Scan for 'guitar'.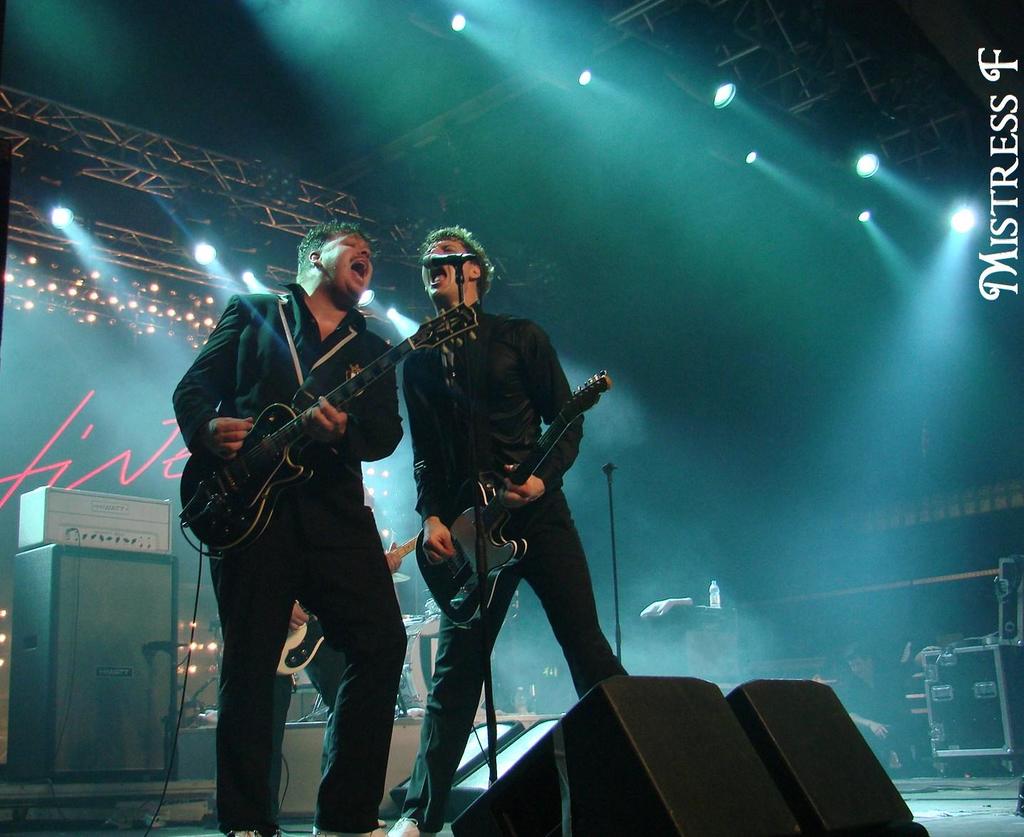
Scan result: locate(180, 287, 477, 555).
